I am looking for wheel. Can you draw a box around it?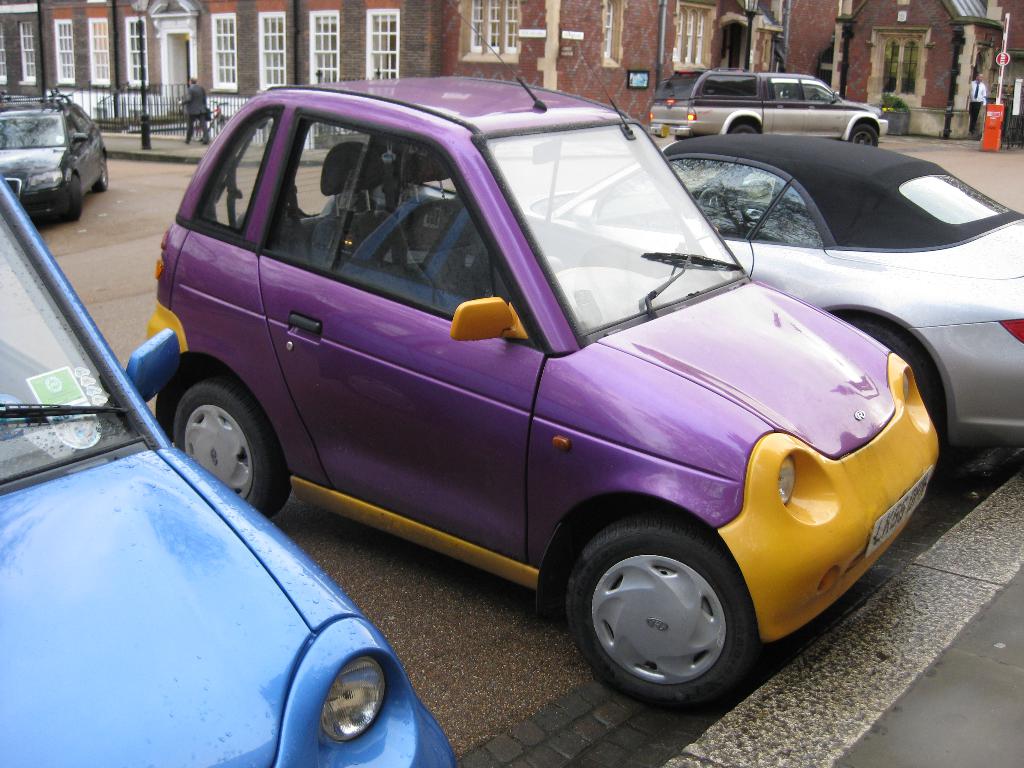
Sure, the bounding box is (851, 124, 883, 151).
